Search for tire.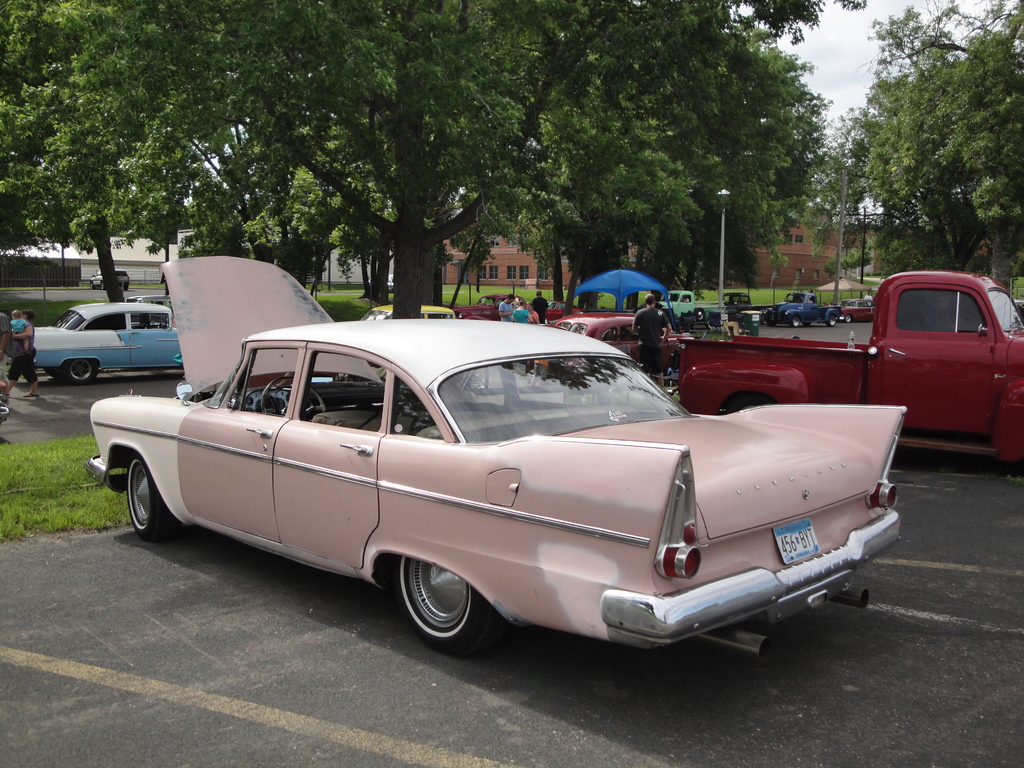
Found at detection(694, 306, 704, 319).
